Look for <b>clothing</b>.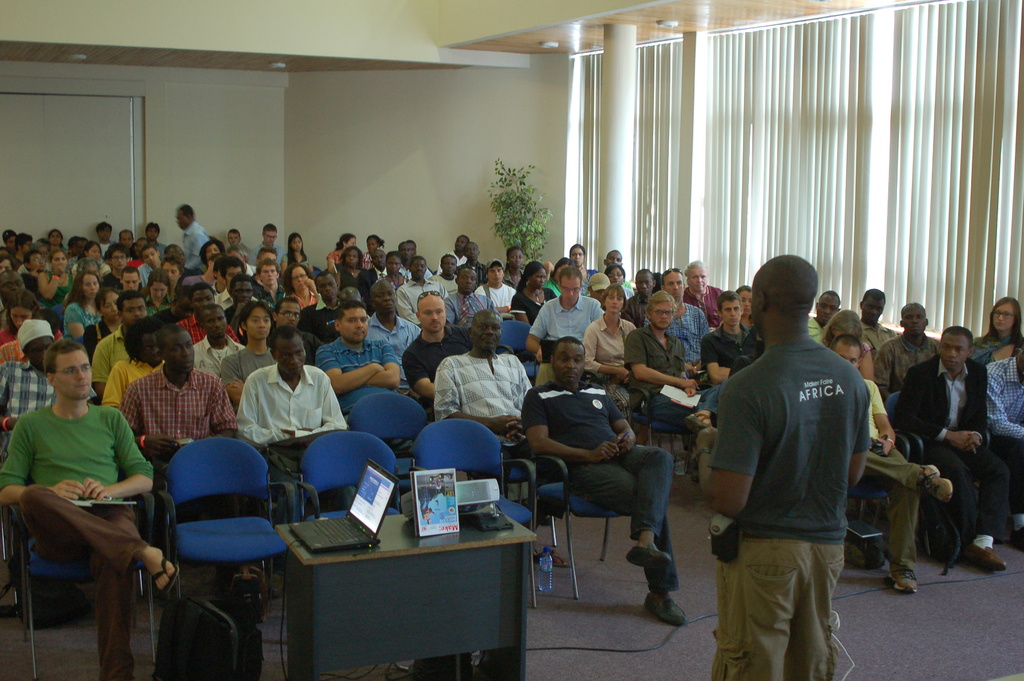
Found: bbox=(719, 341, 863, 673).
